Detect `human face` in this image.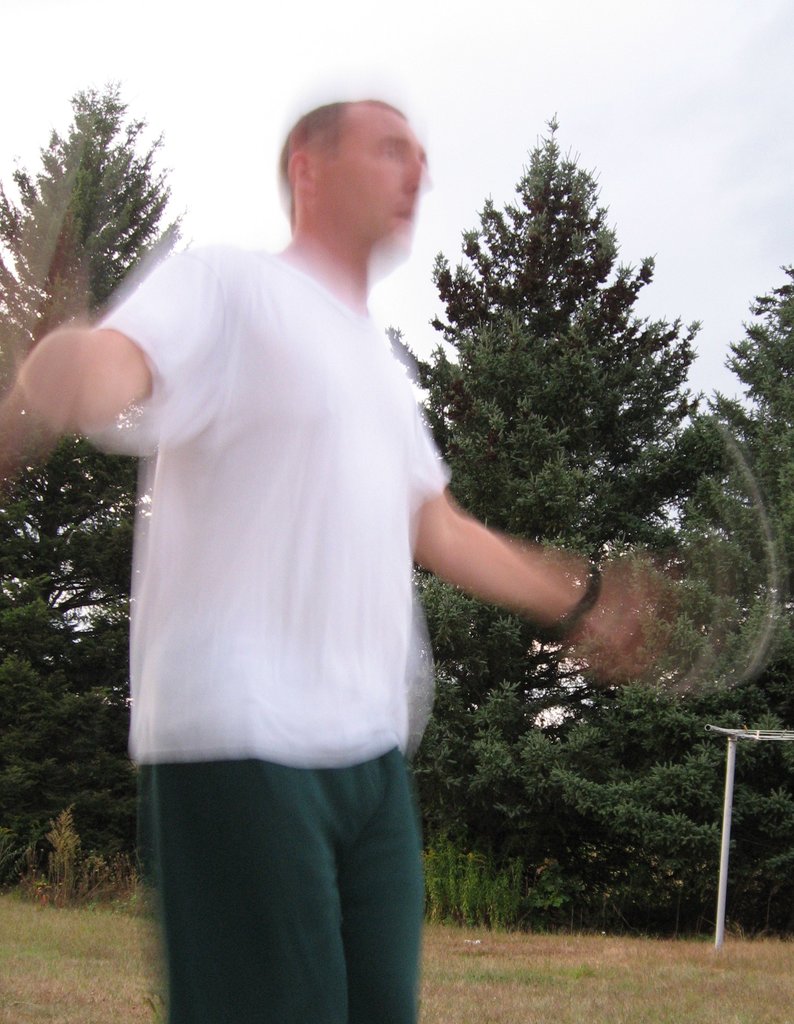
Detection: bbox=[320, 109, 430, 245].
